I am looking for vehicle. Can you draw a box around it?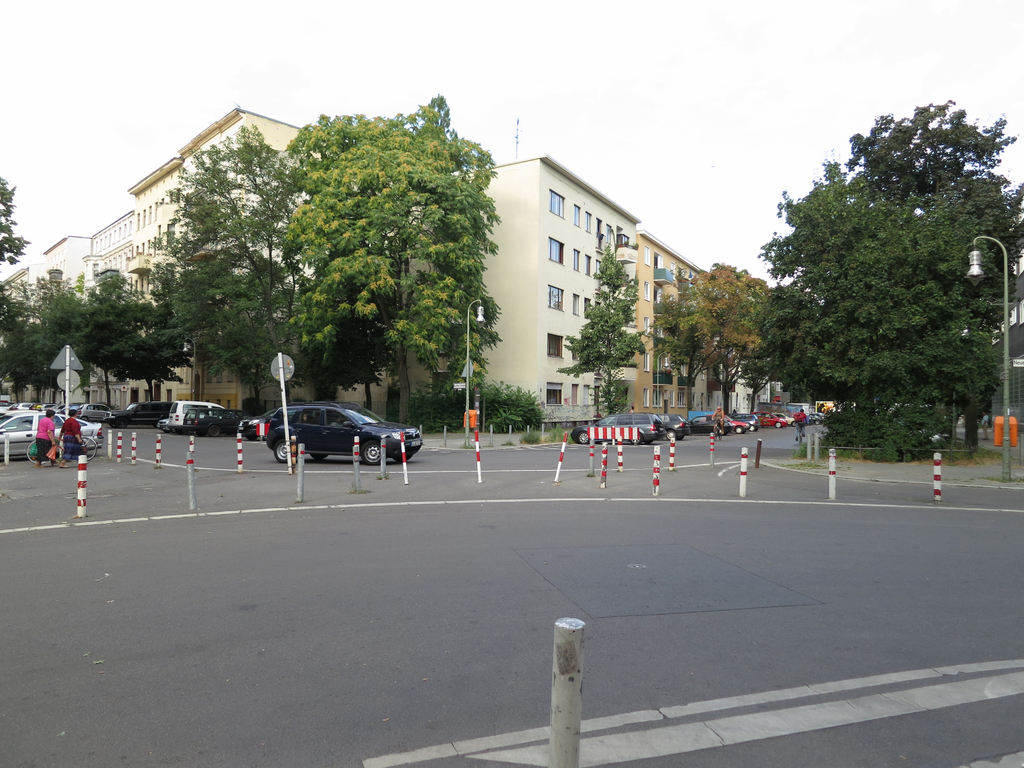
Sure, the bounding box is box(237, 400, 283, 437).
